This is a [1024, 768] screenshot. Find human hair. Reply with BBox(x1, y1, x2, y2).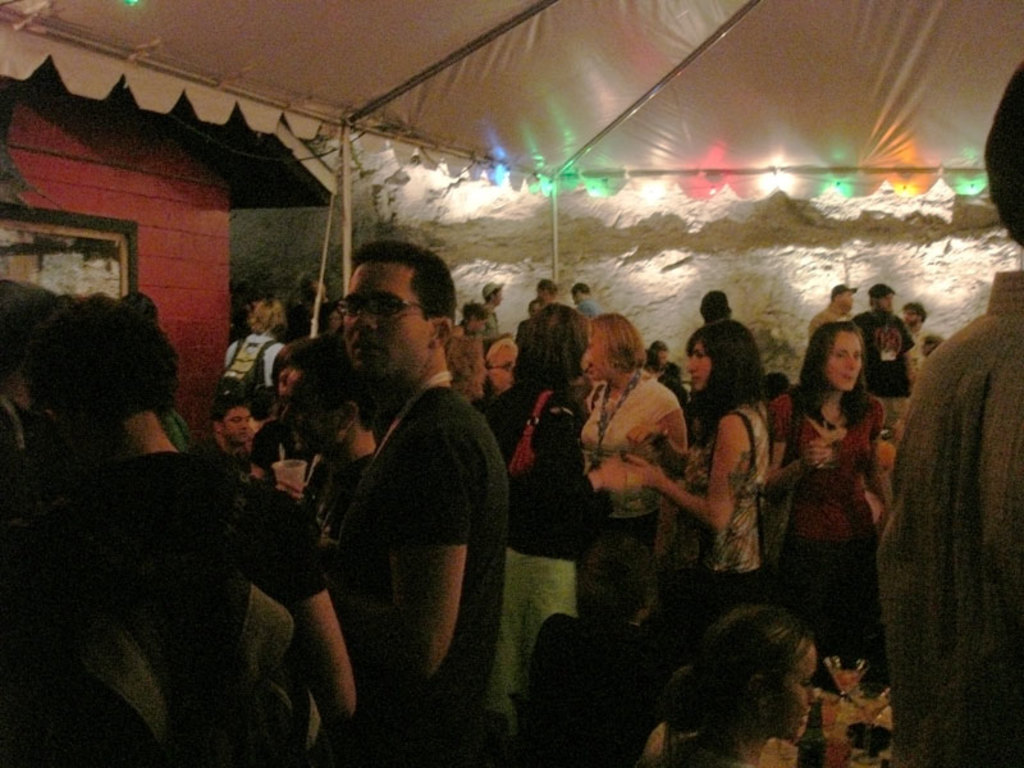
BBox(241, 294, 287, 344).
